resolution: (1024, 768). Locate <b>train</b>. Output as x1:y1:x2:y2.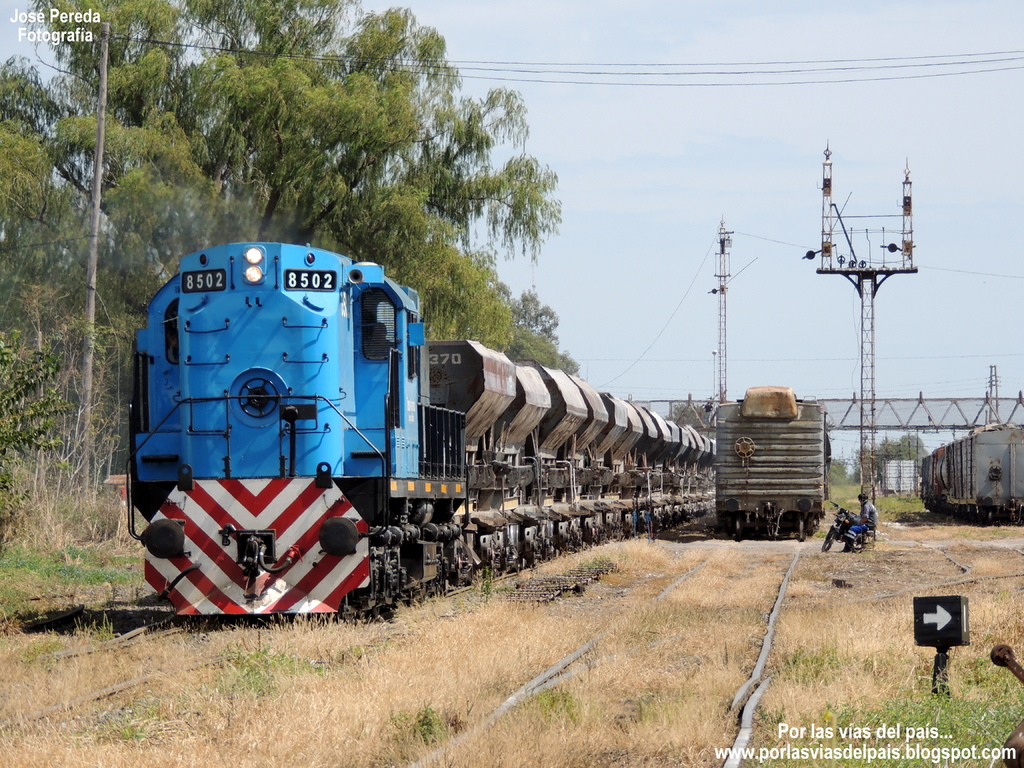
922:428:1023:527.
